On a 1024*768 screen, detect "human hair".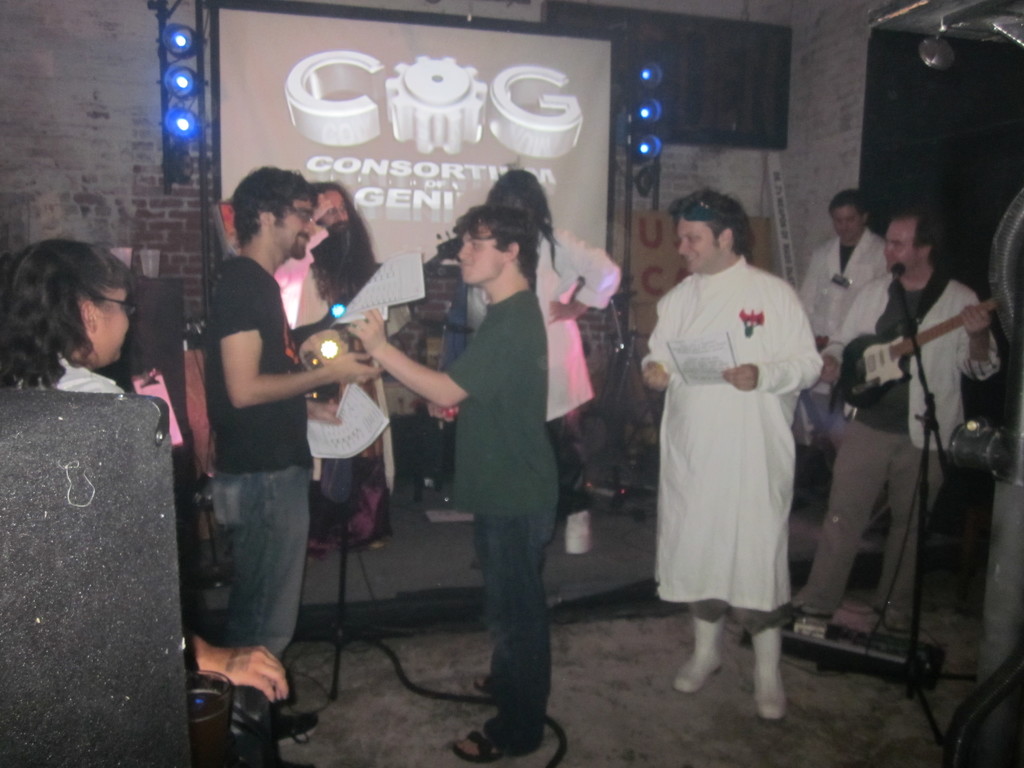
8:239:143:389.
